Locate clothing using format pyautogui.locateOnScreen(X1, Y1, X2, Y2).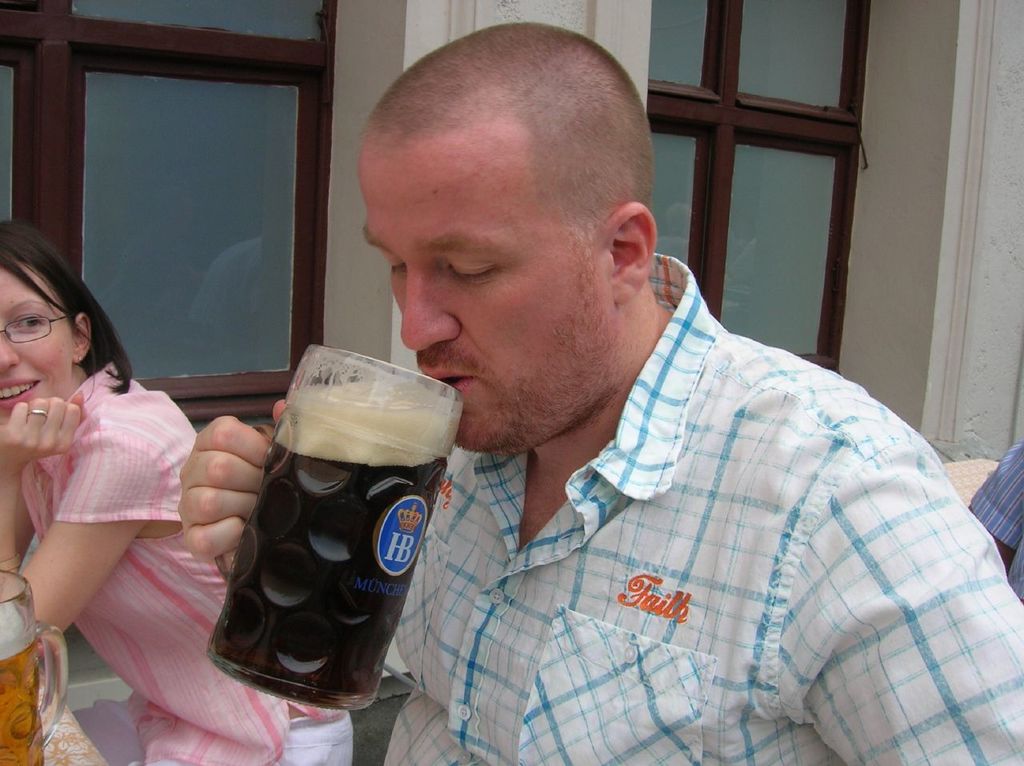
pyautogui.locateOnScreen(303, 196, 971, 765).
